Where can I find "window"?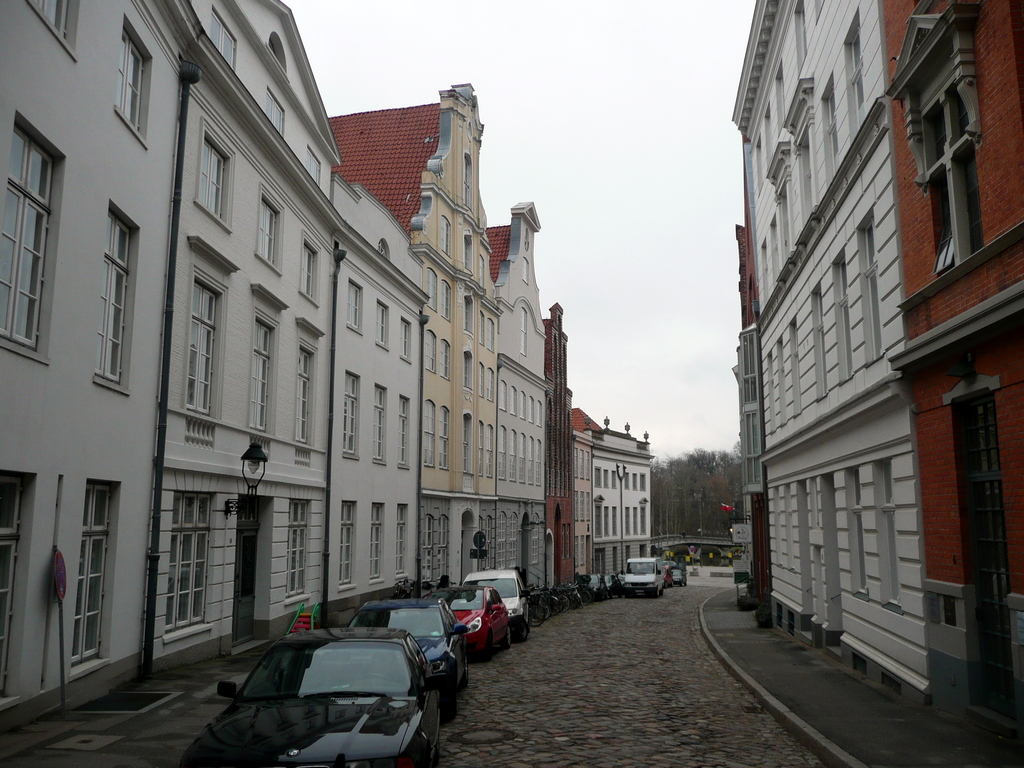
You can find it at [left=375, top=388, right=385, bottom=465].
